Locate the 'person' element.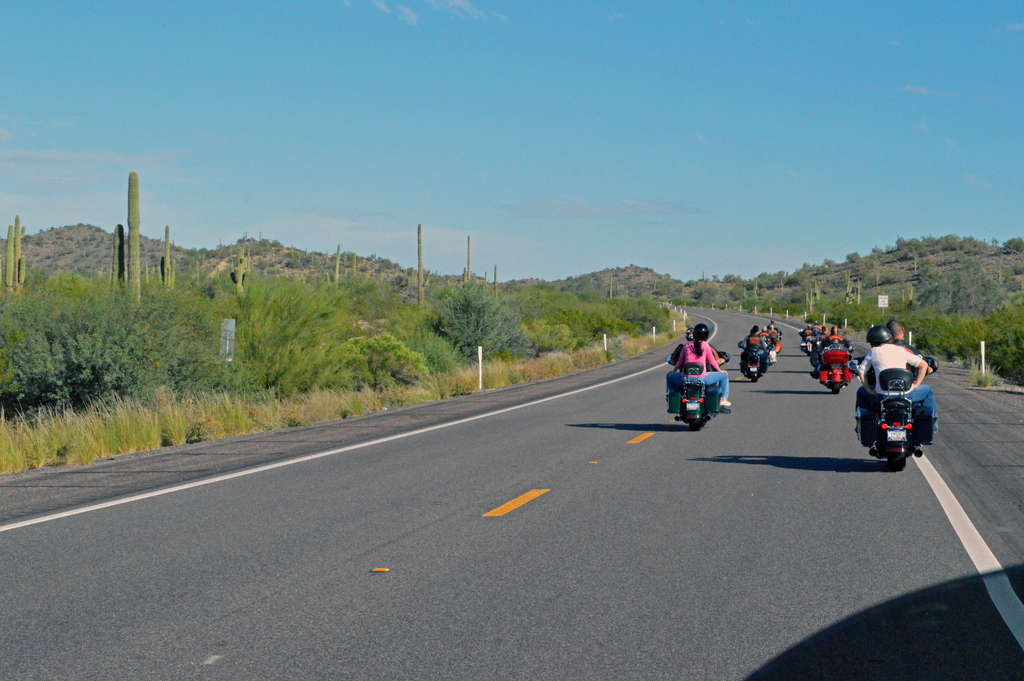
Element bbox: detection(856, 327, 934, 441).
